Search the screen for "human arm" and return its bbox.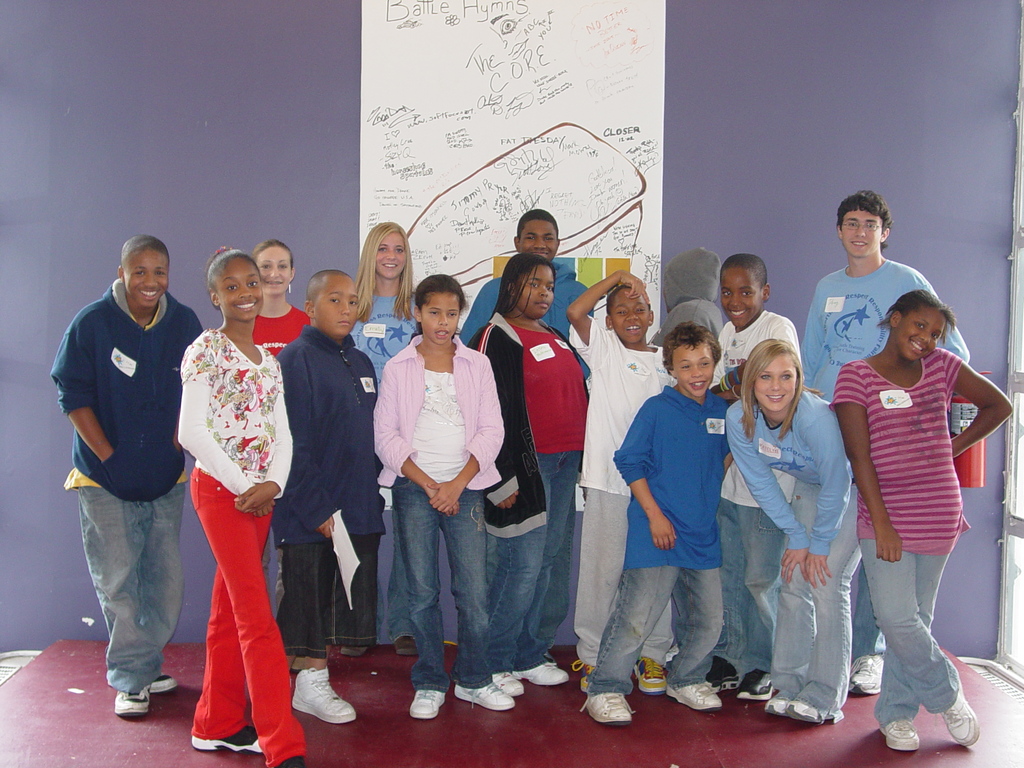
Found: {"x1": 463, "y1": 285, "x2": 515, "y2": 345}.
